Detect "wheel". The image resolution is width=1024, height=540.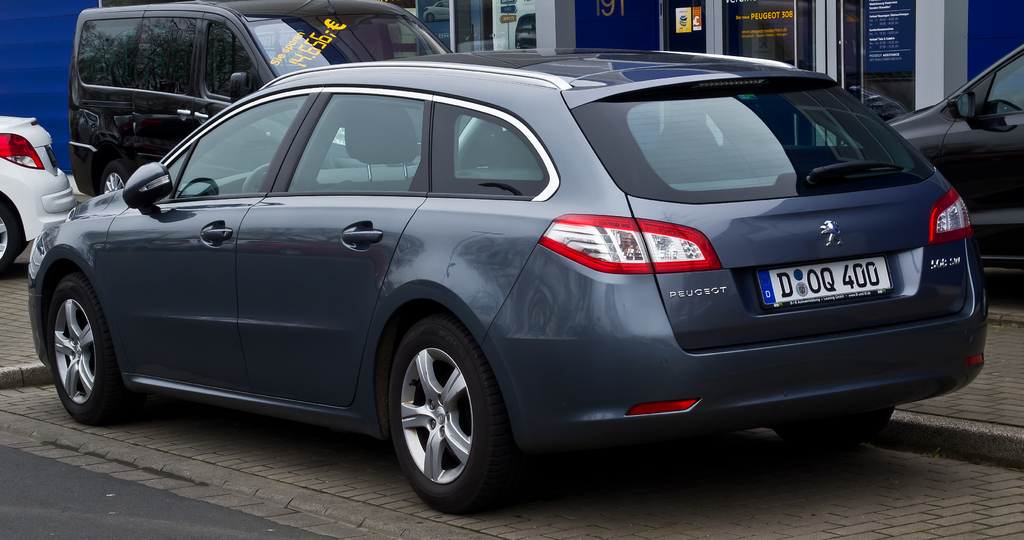
rect(388, 316, 508, 511).
